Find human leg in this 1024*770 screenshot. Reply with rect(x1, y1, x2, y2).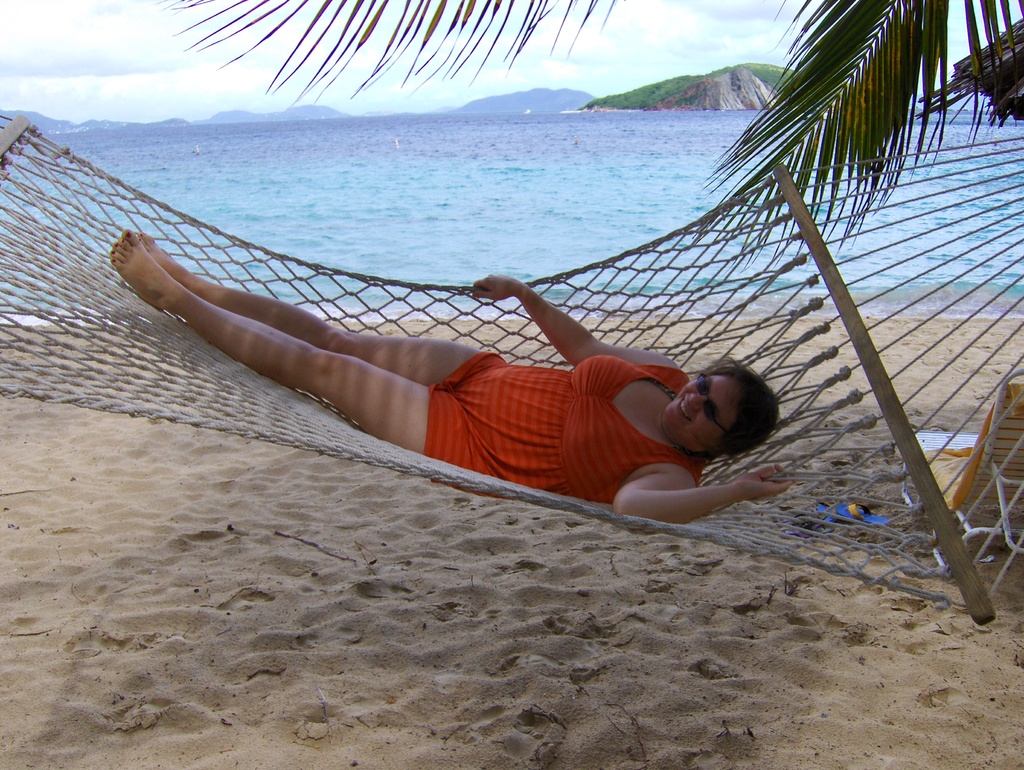
rect(140, 236, 504, 395).
